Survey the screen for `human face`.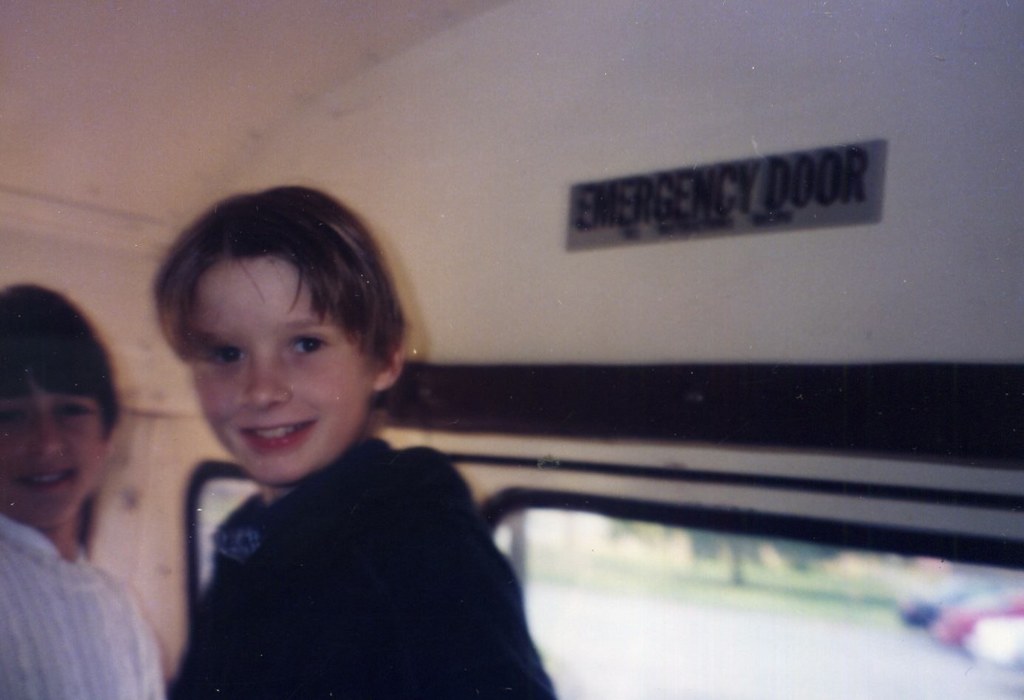
Survey found: rect(187, 247, 364, 495).
